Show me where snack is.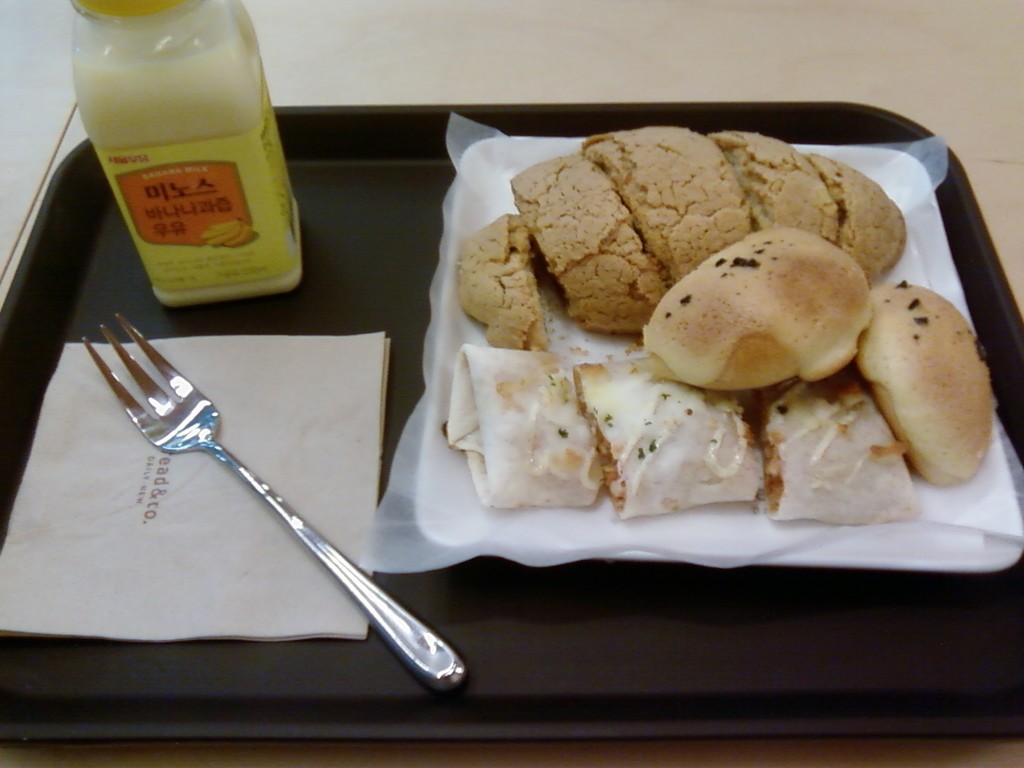
snack is at [x1=578, y1=365, x2=764, y2=520].
